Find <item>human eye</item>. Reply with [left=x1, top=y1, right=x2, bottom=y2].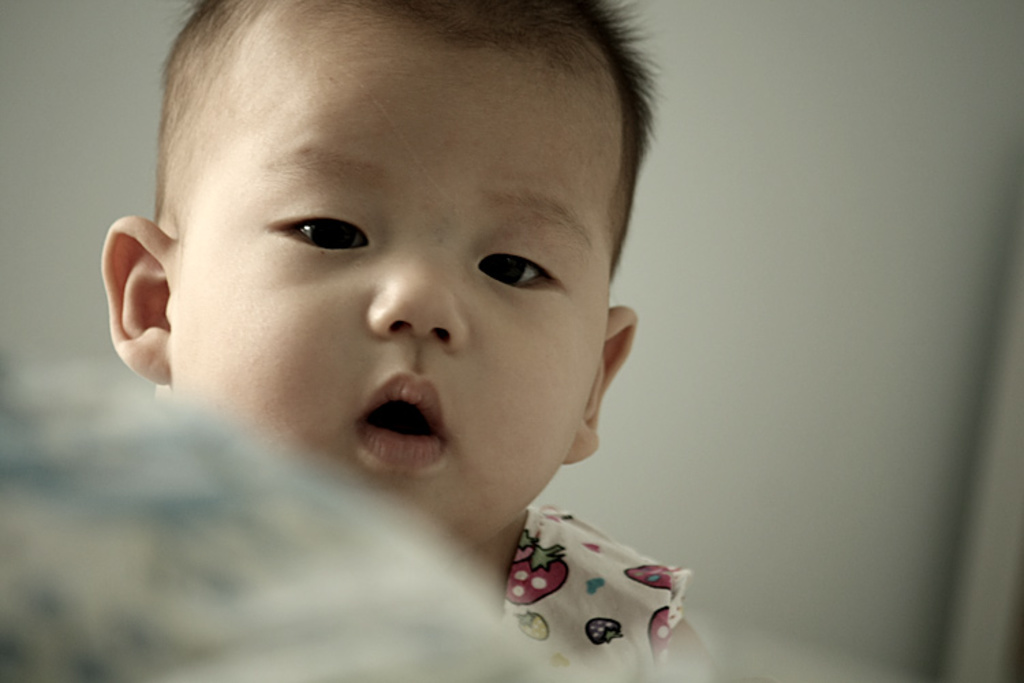
[left=251, top=199, right=358, bottom=266].
